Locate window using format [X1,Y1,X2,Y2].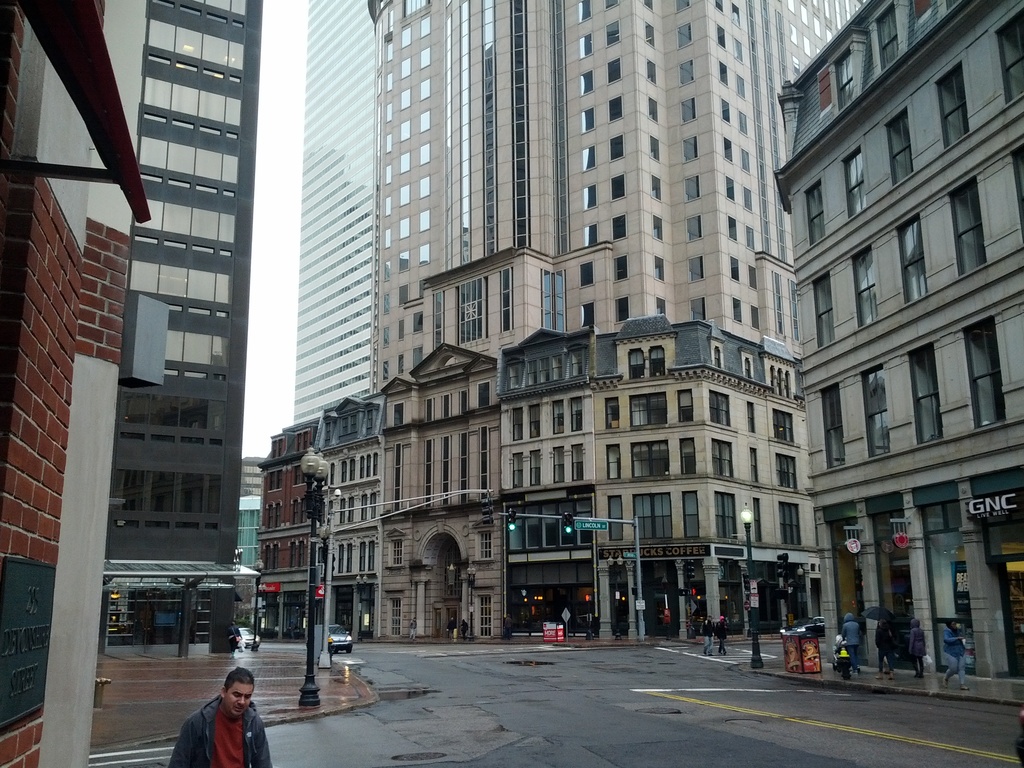
[614,214,625,239].
